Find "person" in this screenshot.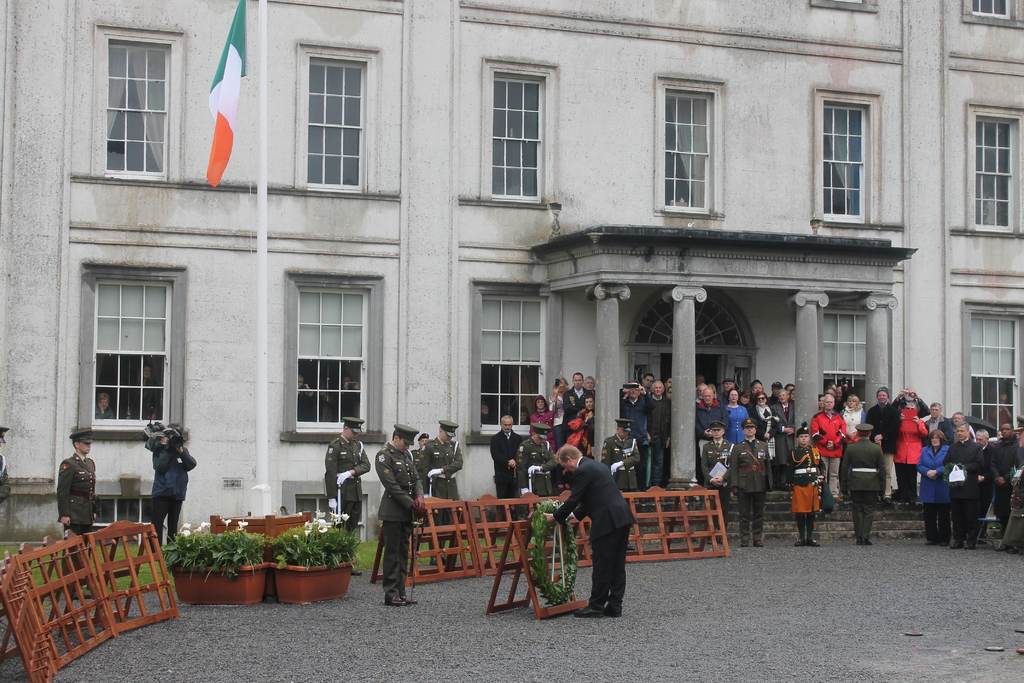
The bounding box for "person" is locate(918, 429, 950, 539).
